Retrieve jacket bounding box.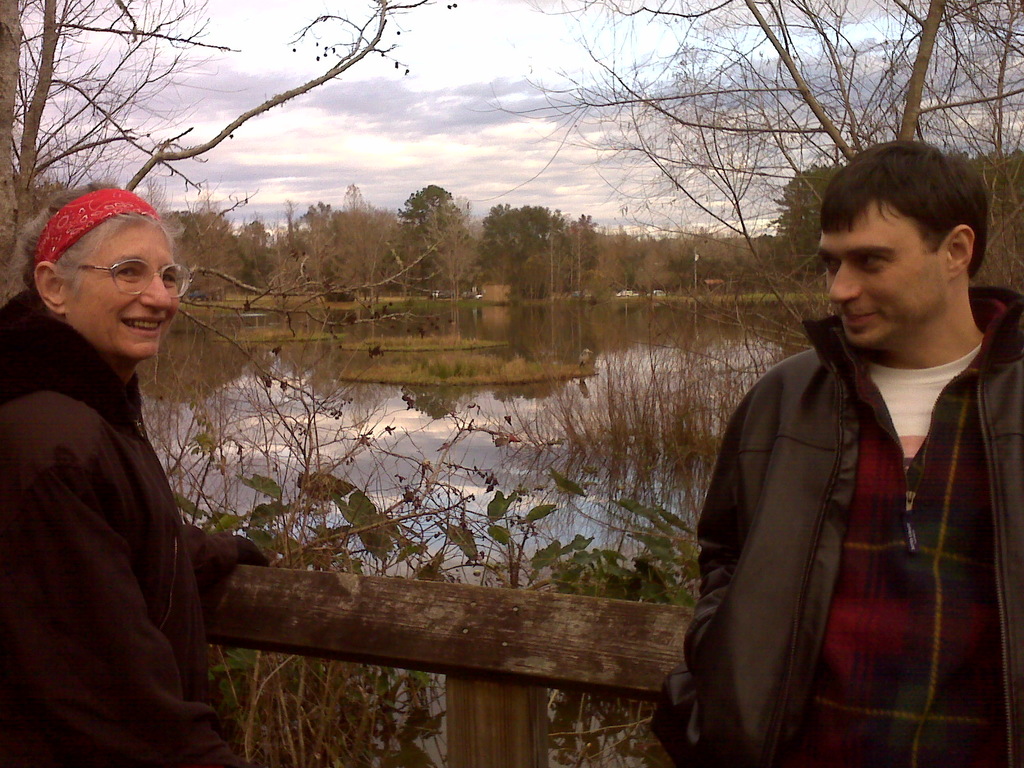
Bounding box: [3, 290, 237, 767].
